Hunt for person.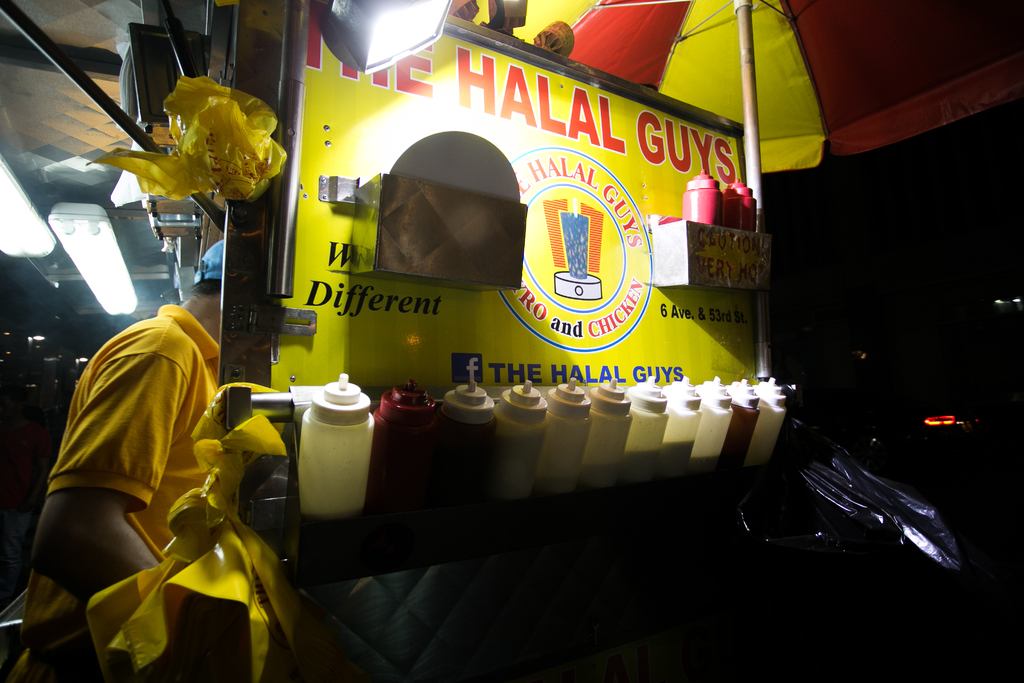
Hunted down at <region>0, 236, 225, 682</region>.
